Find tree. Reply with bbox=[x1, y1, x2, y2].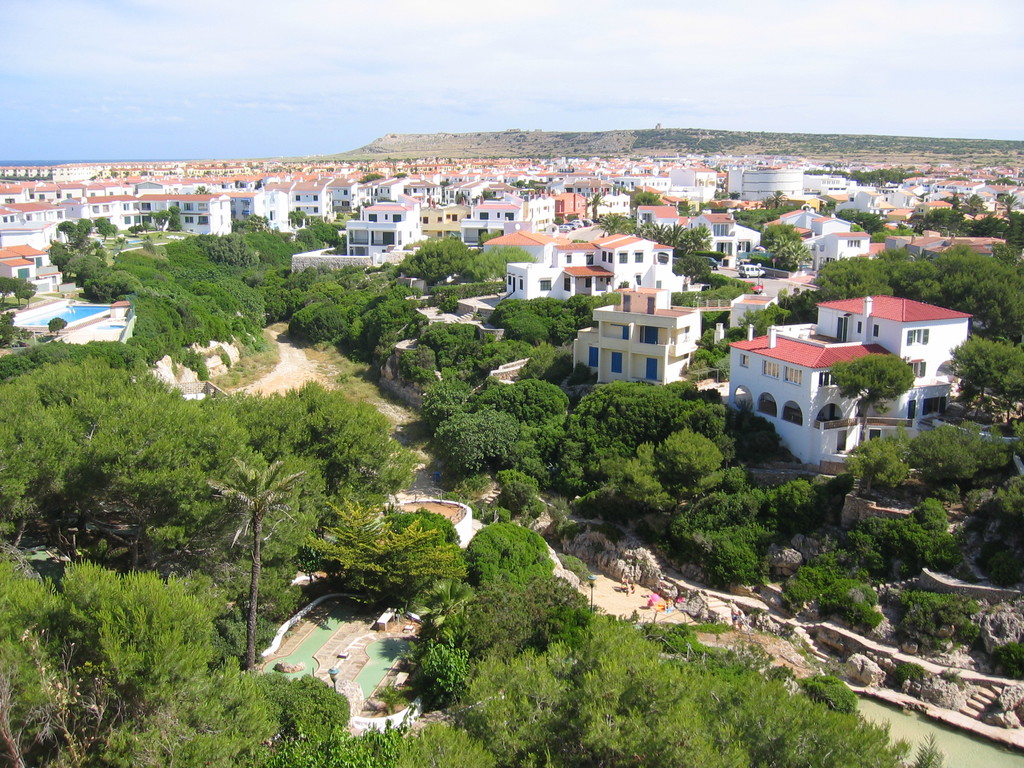
bbox=[429, 403, 493, 492].
